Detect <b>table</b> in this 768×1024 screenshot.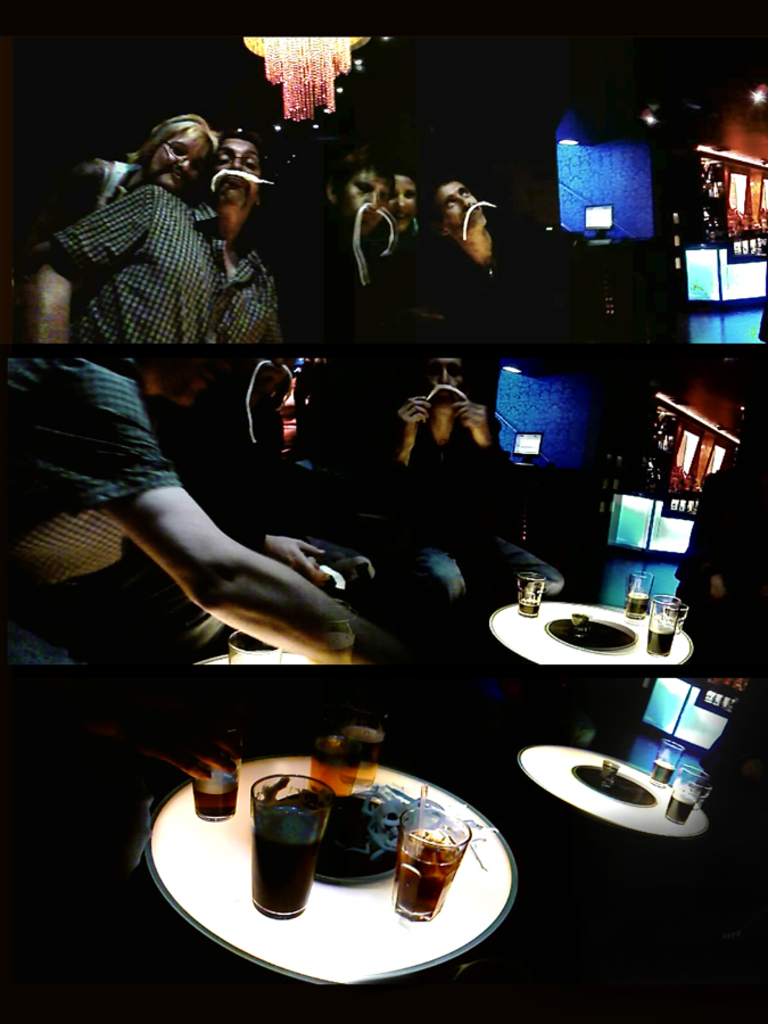
Detection: (478,588,693,663).
